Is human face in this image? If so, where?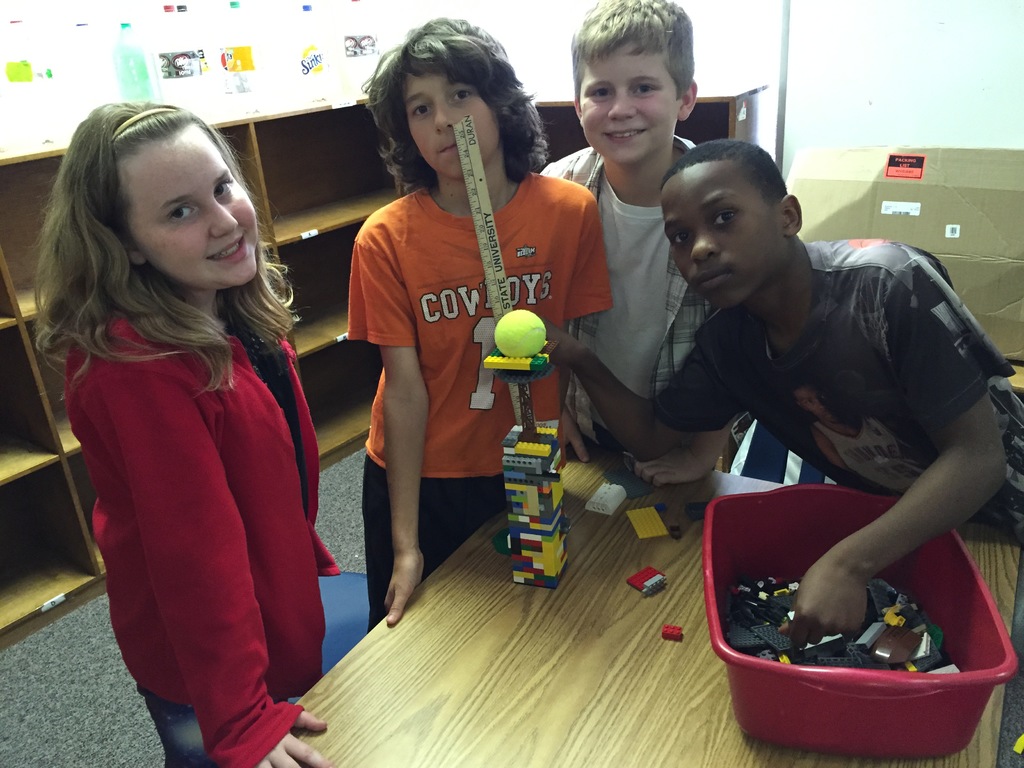
Yes, at x1=408, y1=73, x2=501, y2=182.
